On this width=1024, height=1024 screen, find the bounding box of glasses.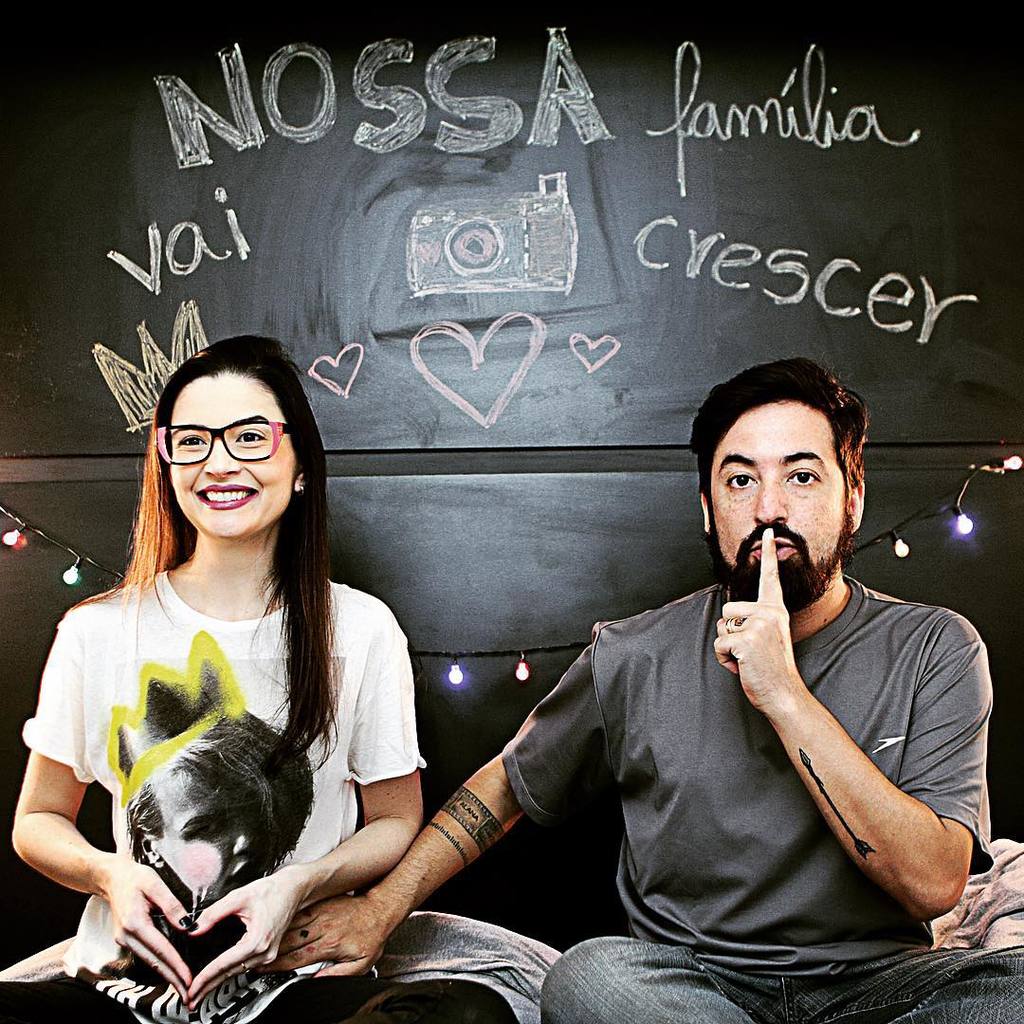
Bounding box: box=[153, 416, 292, 466].
